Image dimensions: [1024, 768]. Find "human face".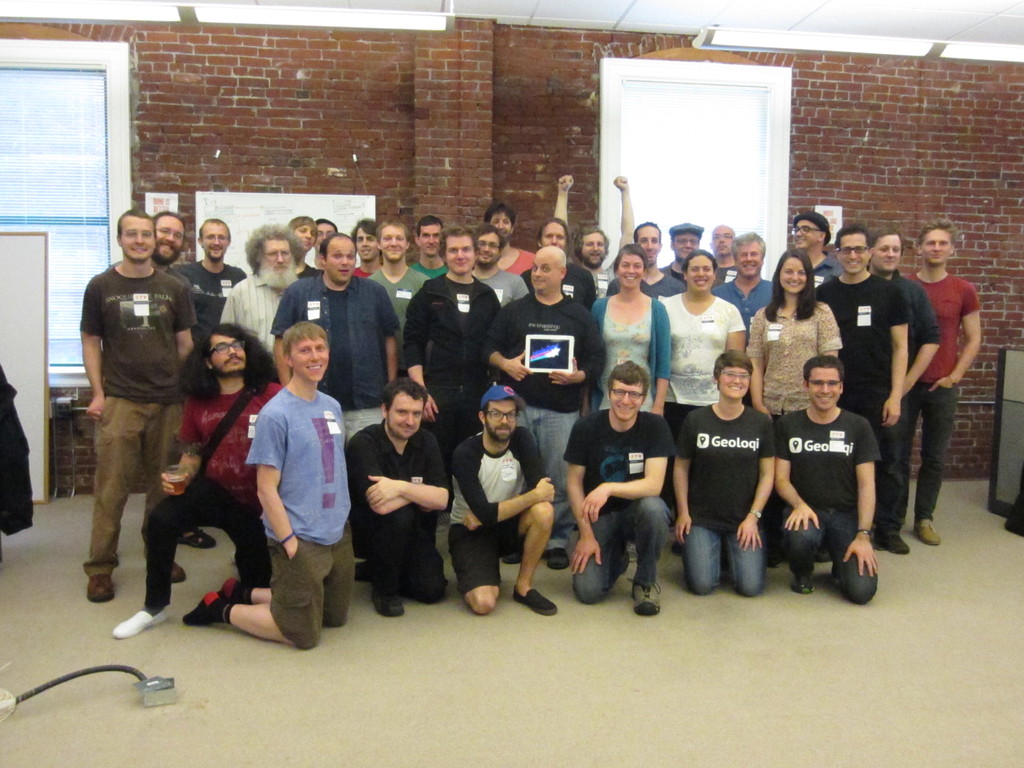
box(268, 239, 294, 271).
